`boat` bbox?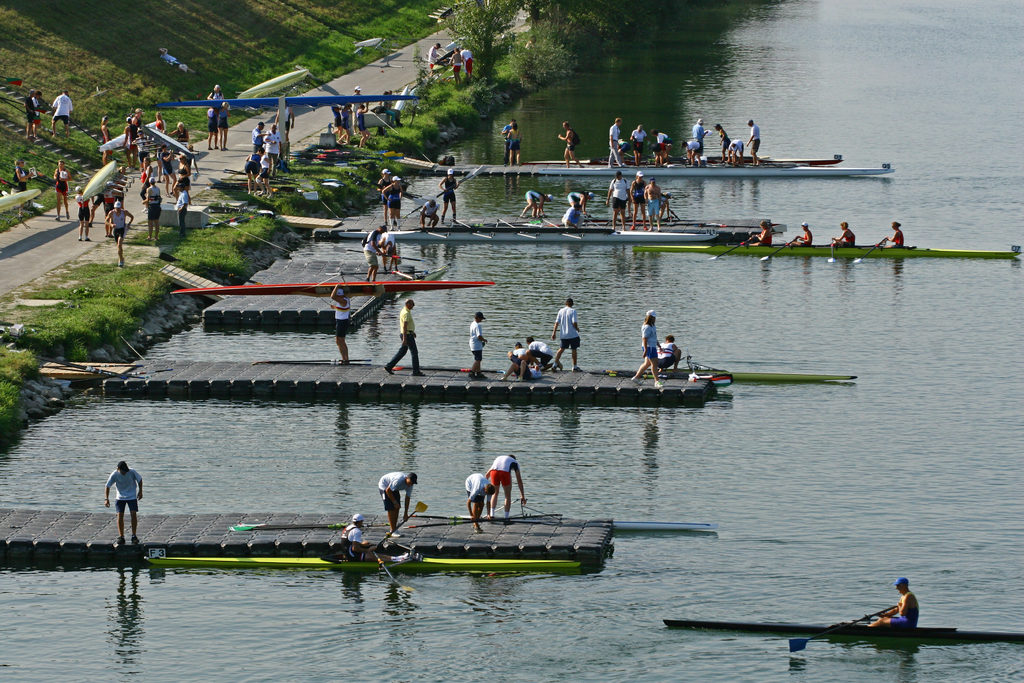
pyautogui.locateOnScreen(659, 616, 1023, 648)
